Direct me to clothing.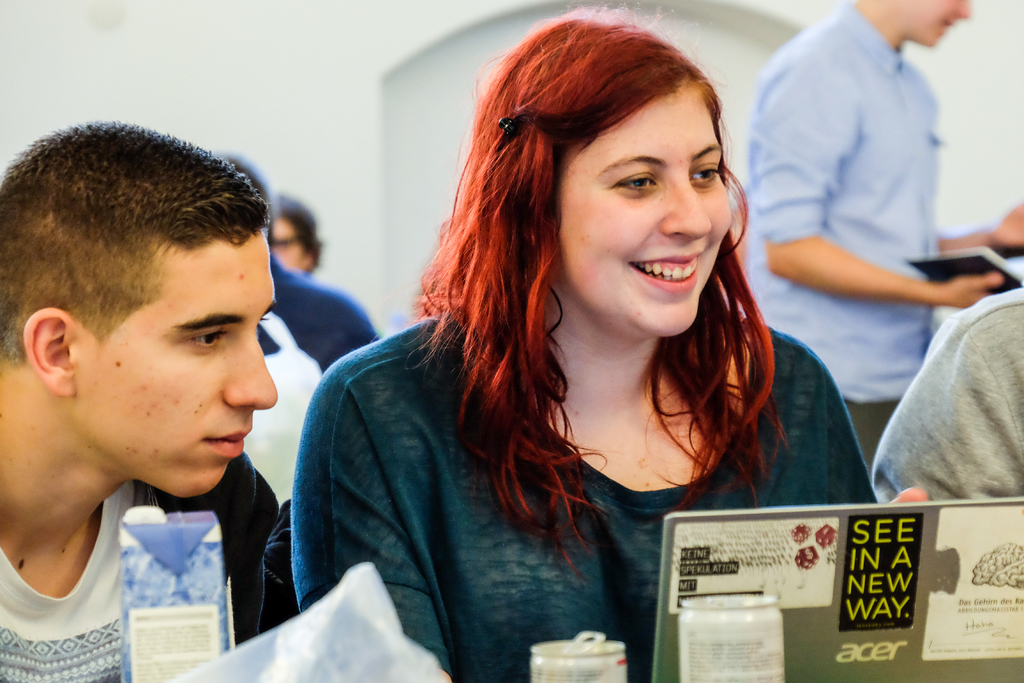
Direction: 0, 450, 279, 682.
